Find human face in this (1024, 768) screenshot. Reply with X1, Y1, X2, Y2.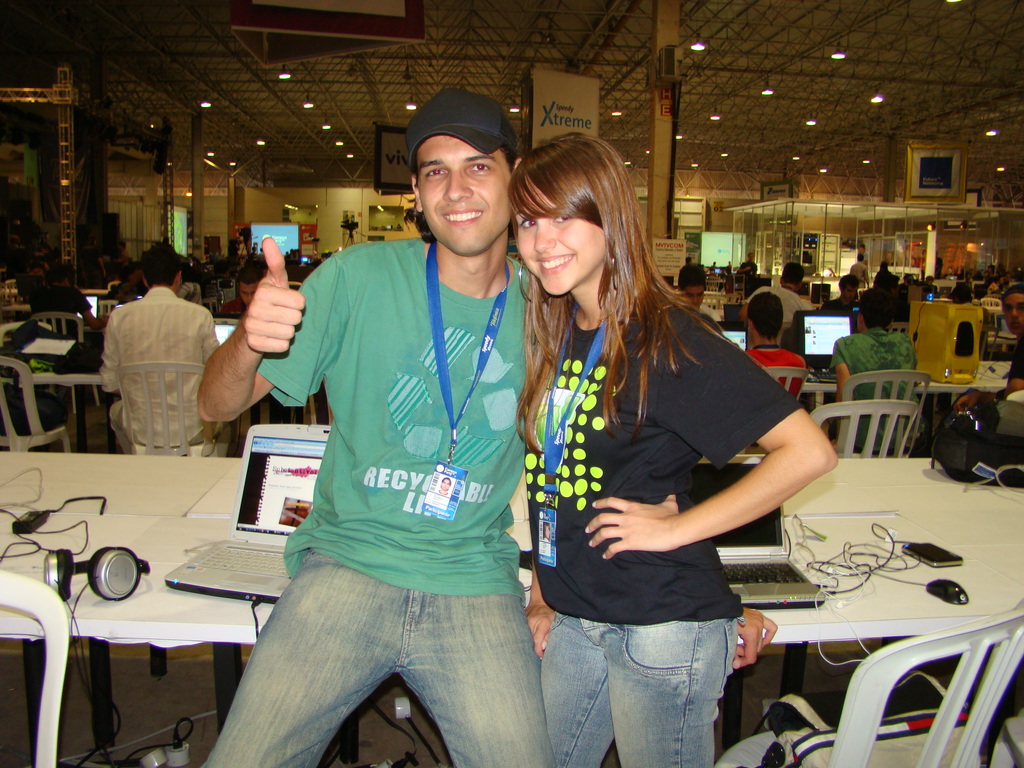
1006, 294, 1023, 336.
